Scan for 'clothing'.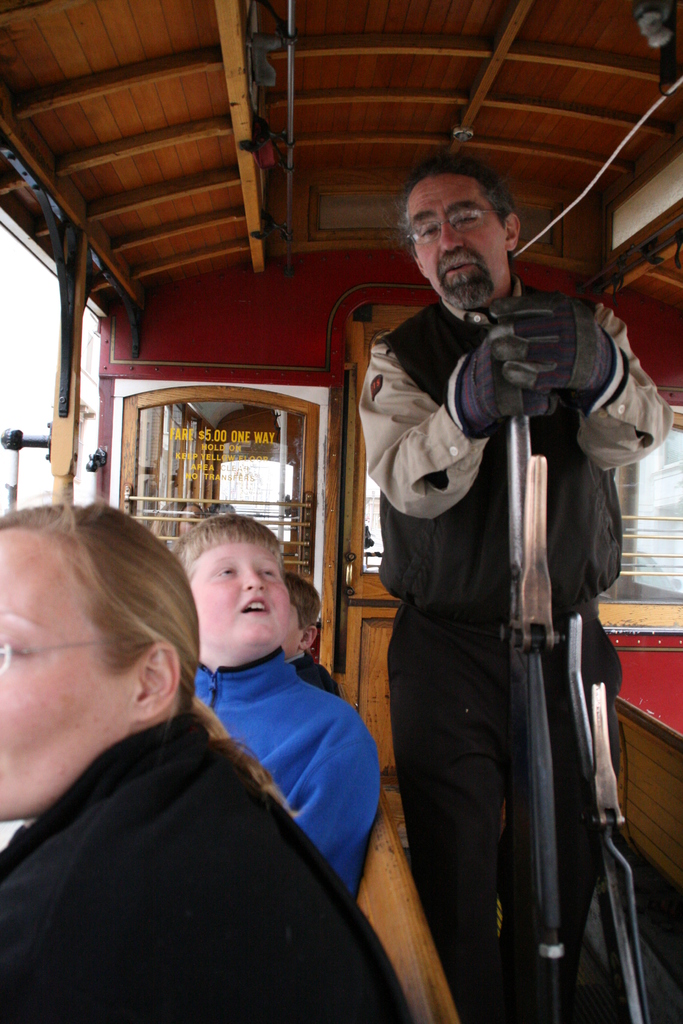
Scan result: BBox(0, 709, 411, 1023).
